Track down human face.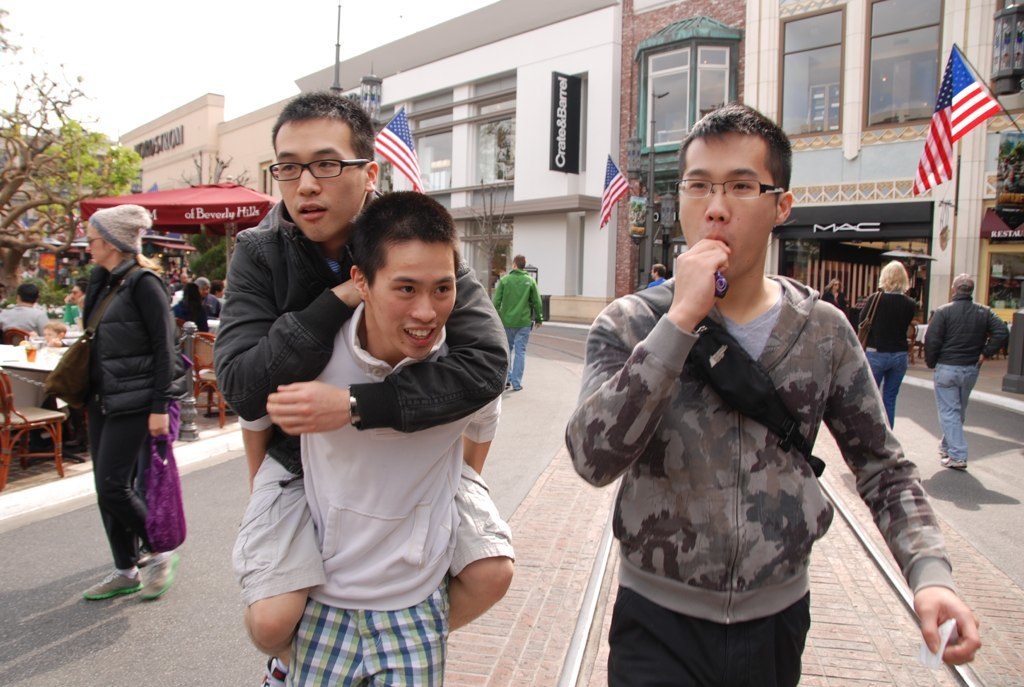
Tracked to box(676, 132, 776, 280).
